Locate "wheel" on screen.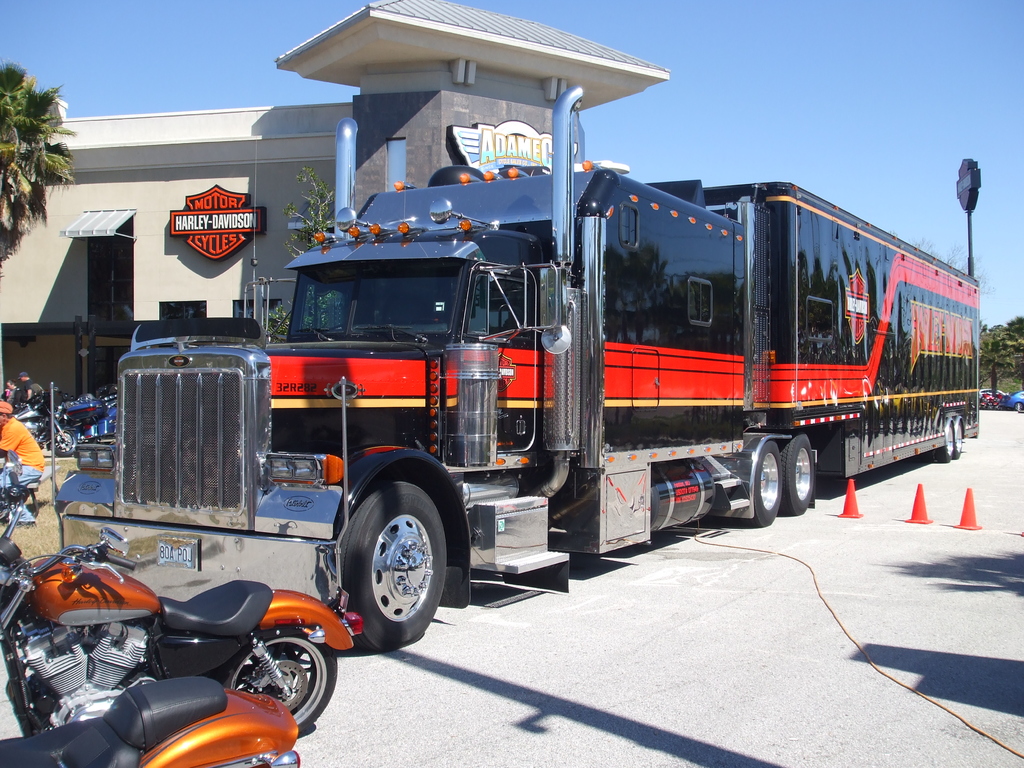
On screen at {"left": 227, "top": 634, "right": 337, "bottom": 732}.
